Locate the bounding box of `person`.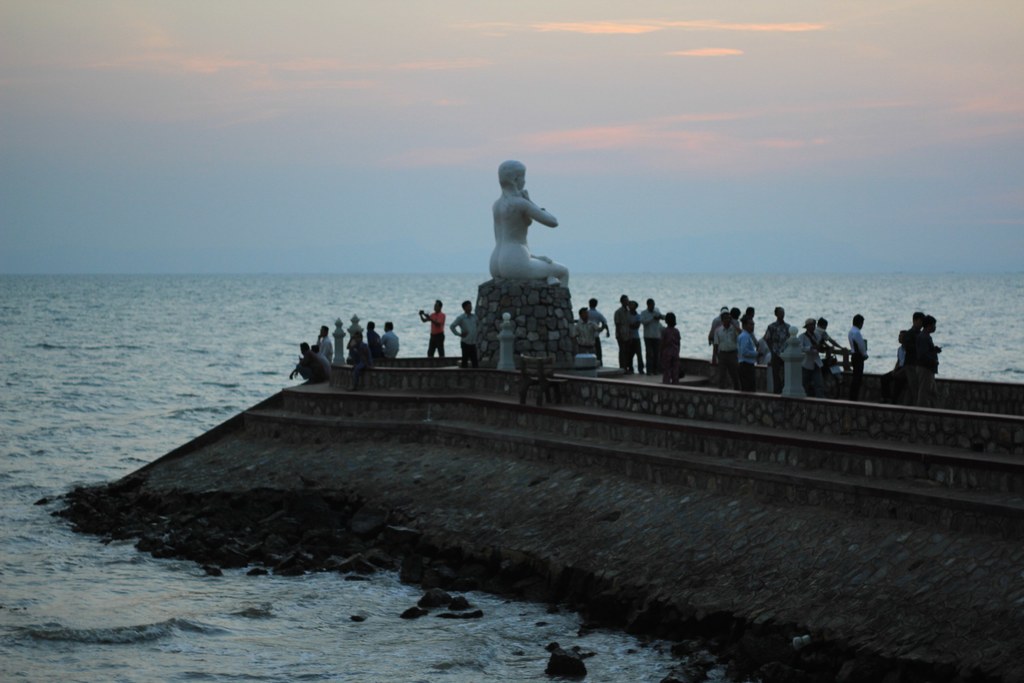
Bounding box: [451,300,484,360].
